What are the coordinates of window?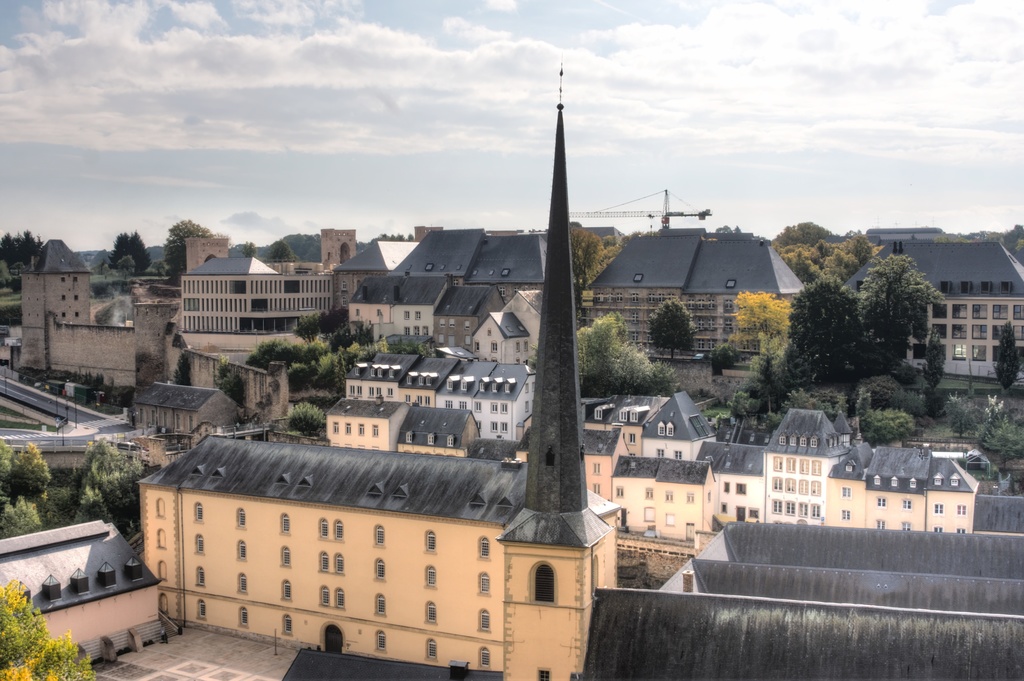
(x1=675, y1=449, x2=684, y2=462).
